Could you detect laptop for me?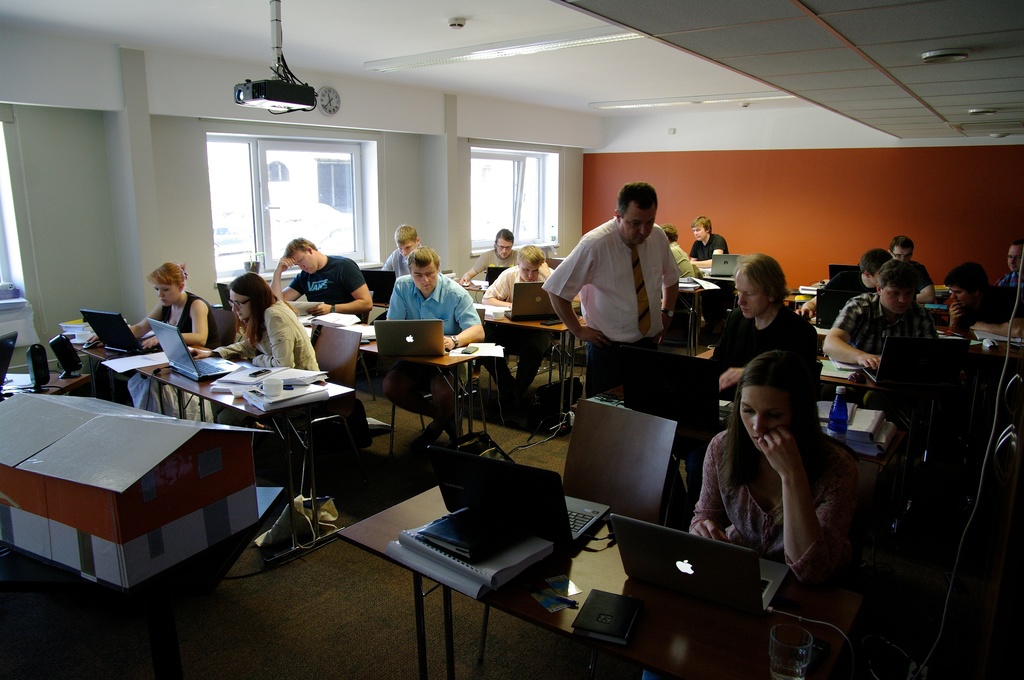
Detection result: Rect(502, 282, 558, 320).
